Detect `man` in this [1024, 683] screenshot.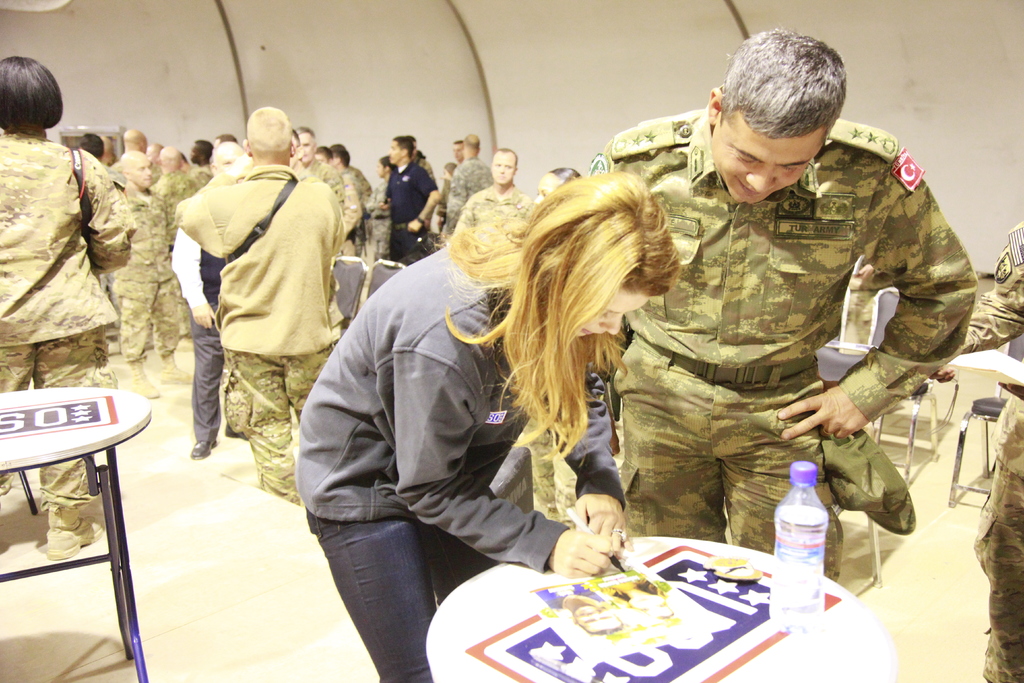
Detection: detection(449, 142, 534, 245).
